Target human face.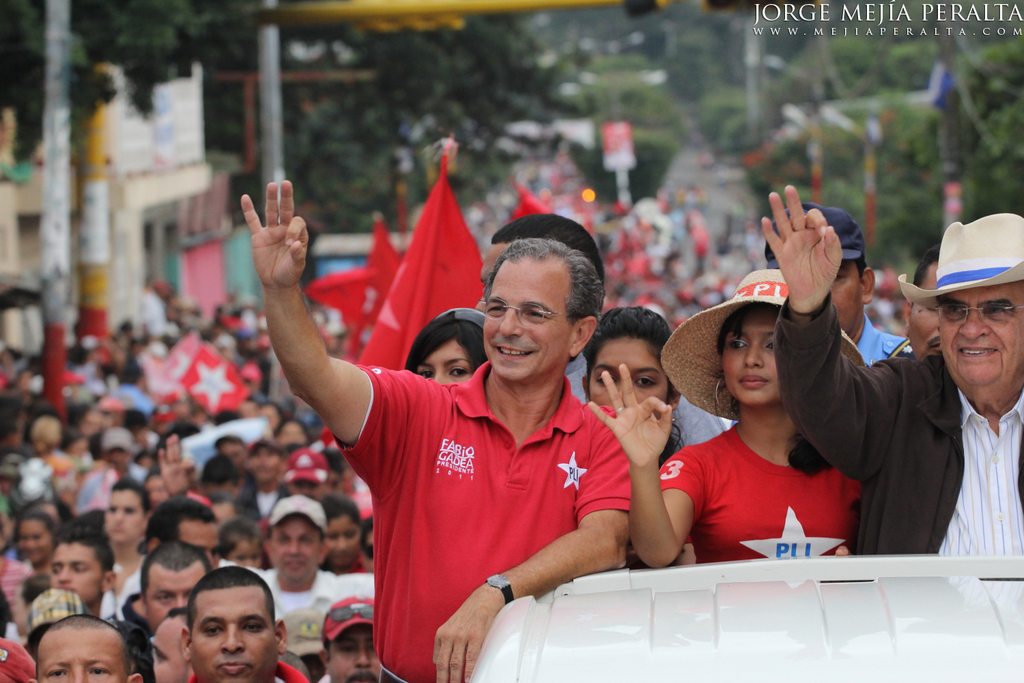
Target region: 906:260:939:359.
